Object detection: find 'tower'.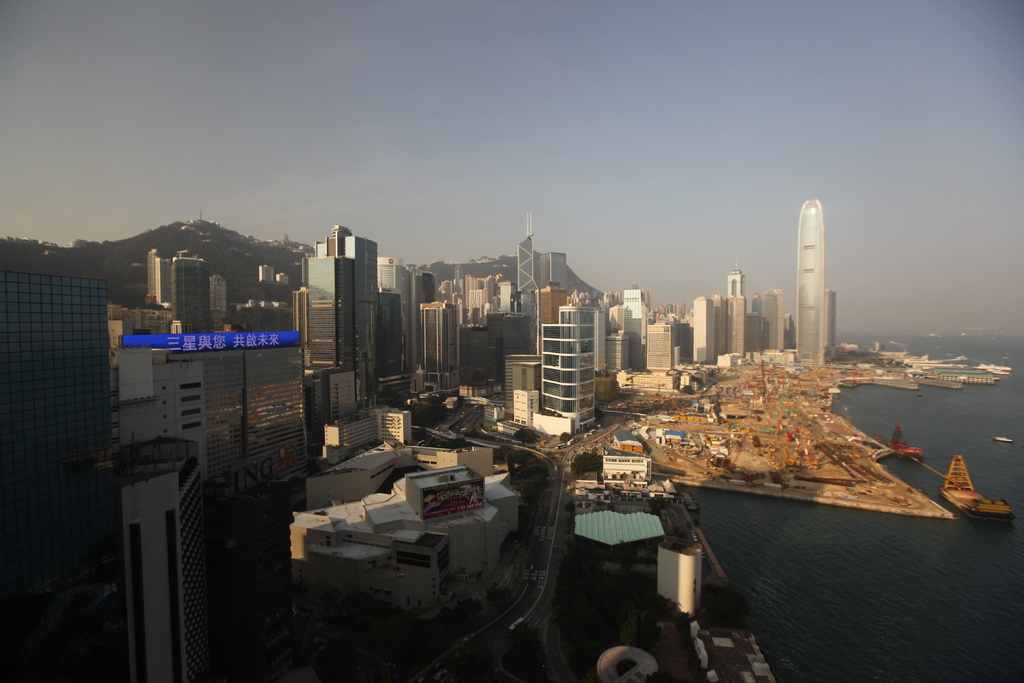
pyautogui.locateOnScreen(119, 447, 200, 682).
